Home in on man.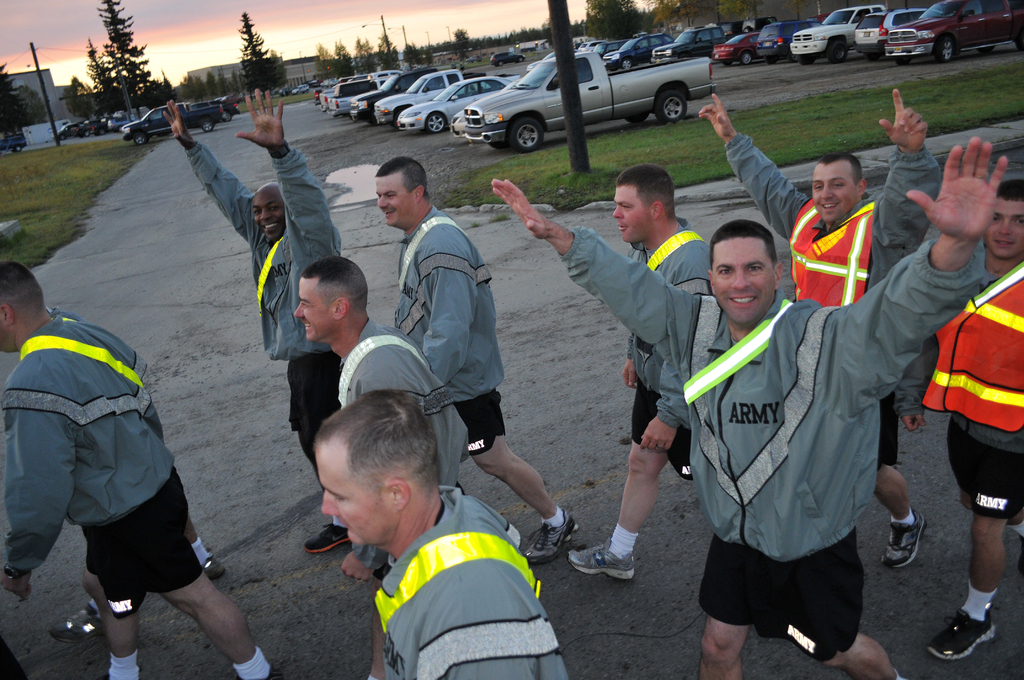
Homed in at (x1=893, y1=179, x2=1023, y2=665).
